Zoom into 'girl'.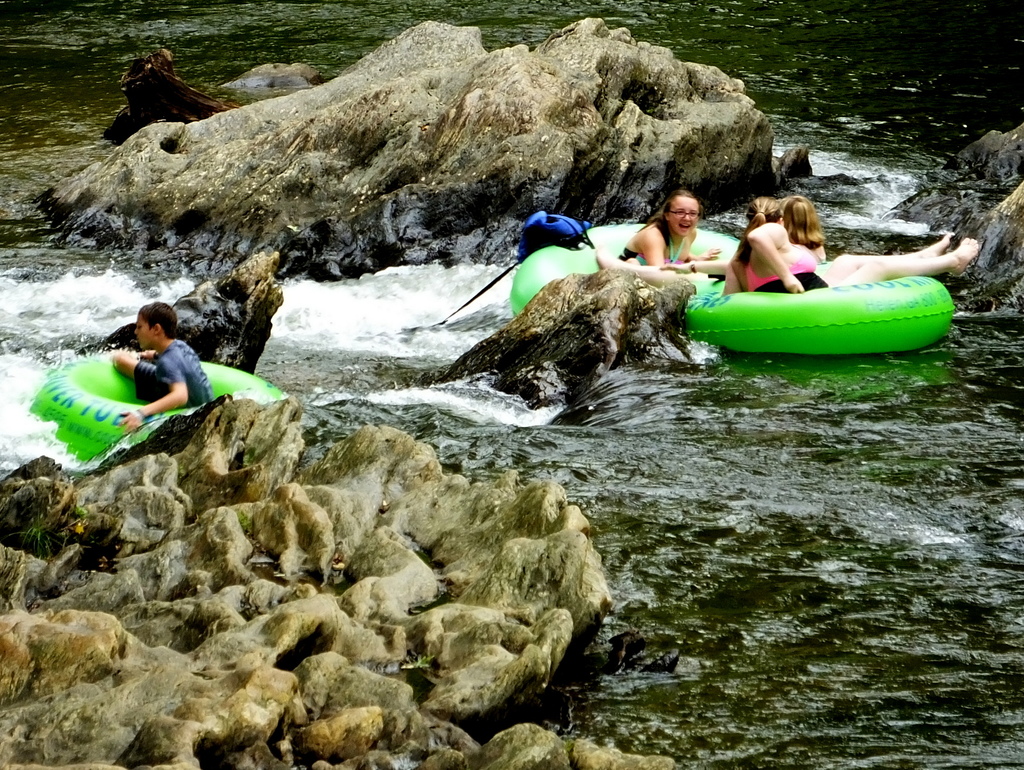
Zoom target: left=614, top=189, right=720, bottom=269.
